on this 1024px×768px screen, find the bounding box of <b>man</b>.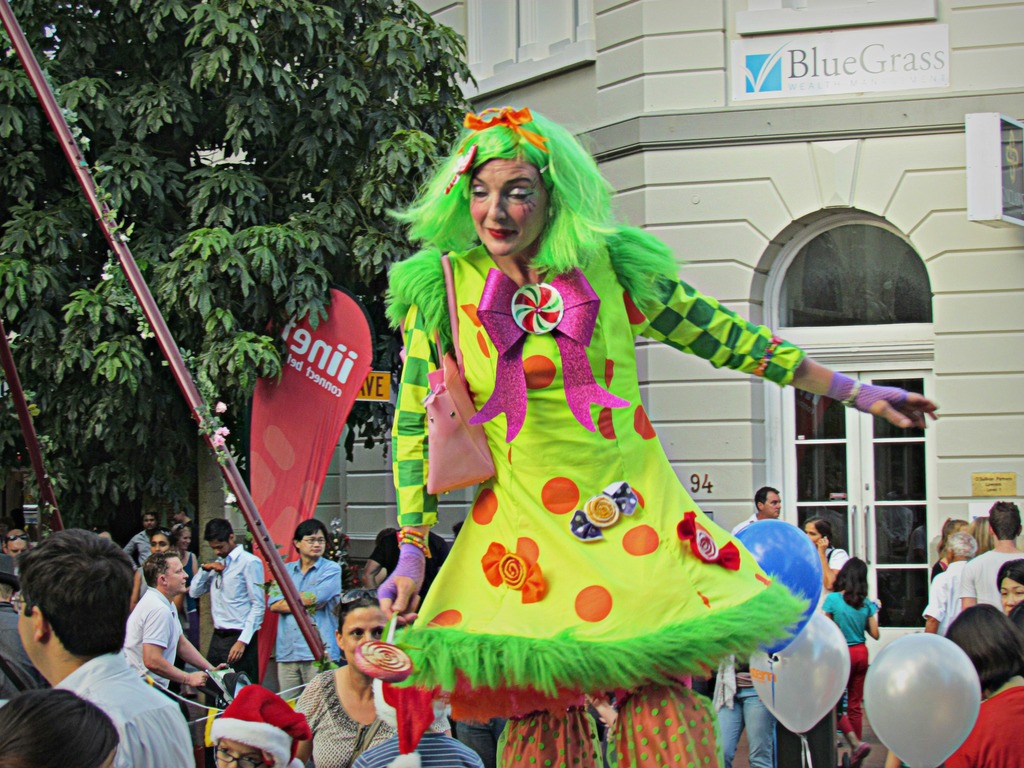
Bounding box: 726:484:787:539.
